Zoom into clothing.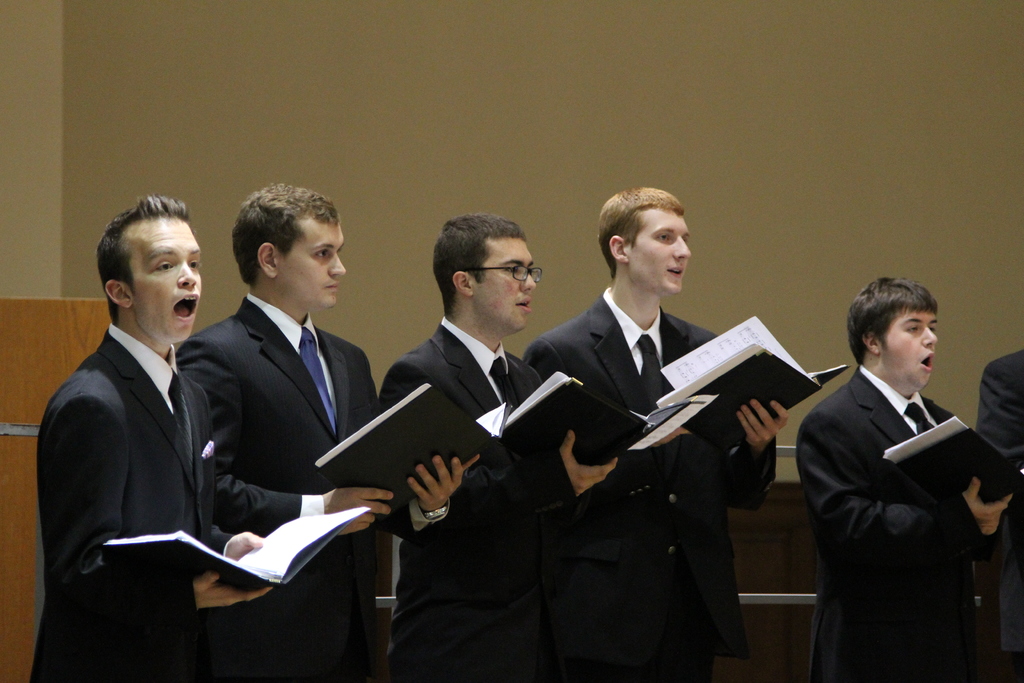
Zoom target: <region>178, 290, 450, 682</region>.
